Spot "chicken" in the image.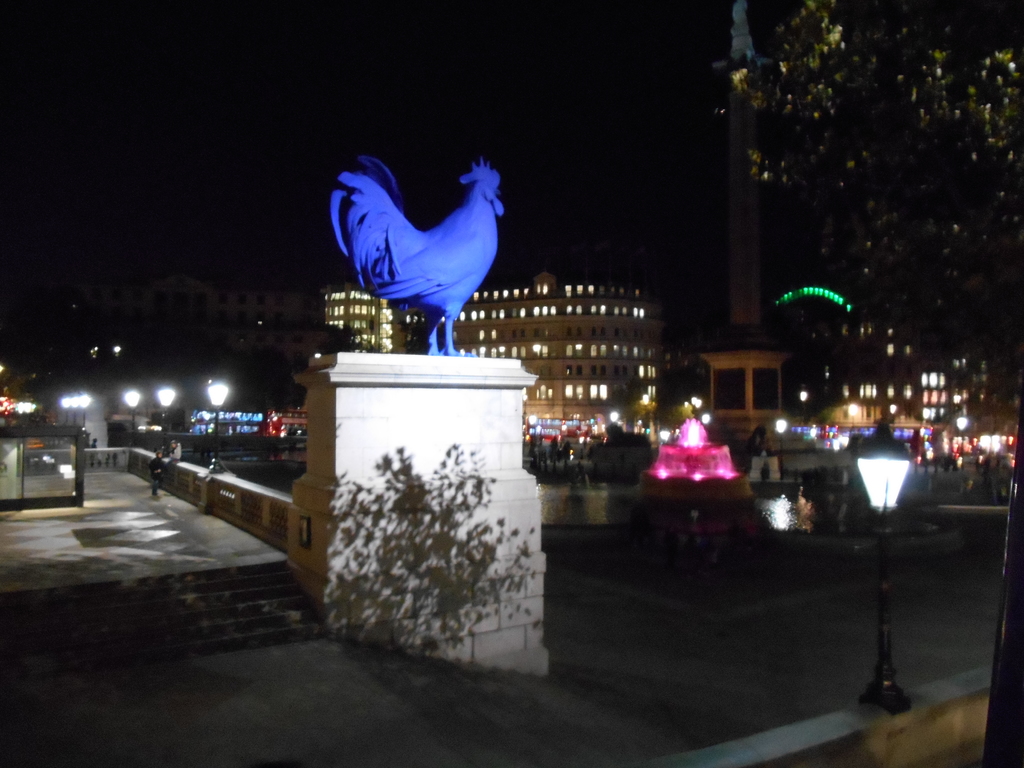
"chicken" found at x1=341 y1=136 x2=502 y2=353.
